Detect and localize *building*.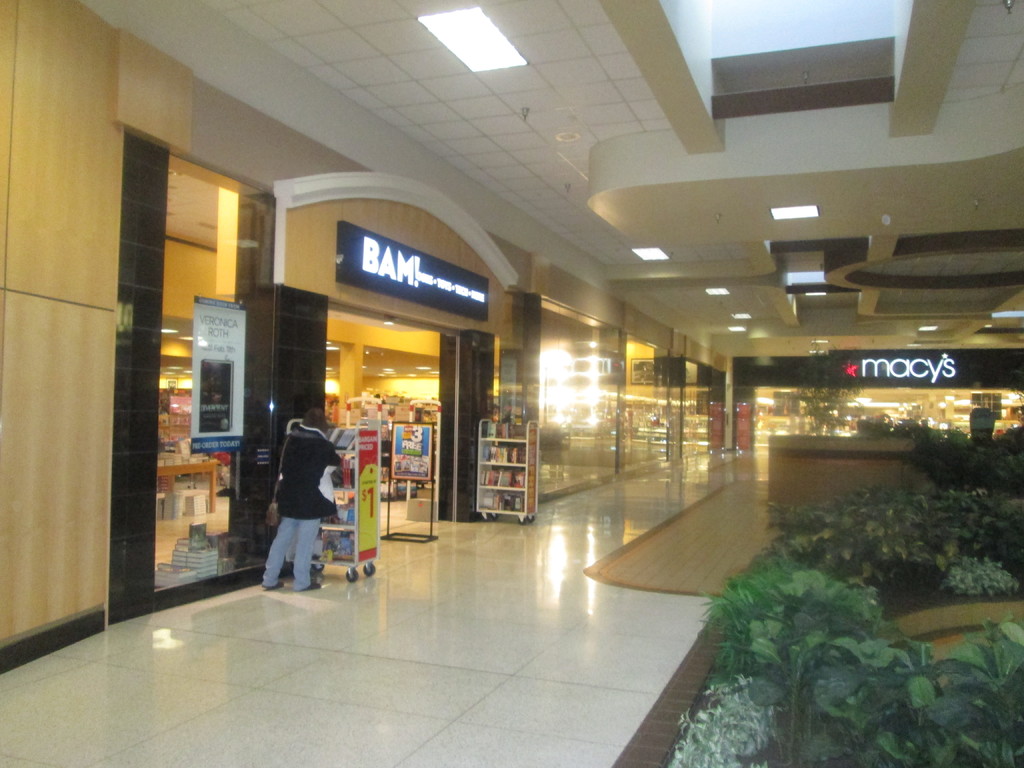
Localized at pyautogui.locateOnScreen(0, 0, 1023, 767).
